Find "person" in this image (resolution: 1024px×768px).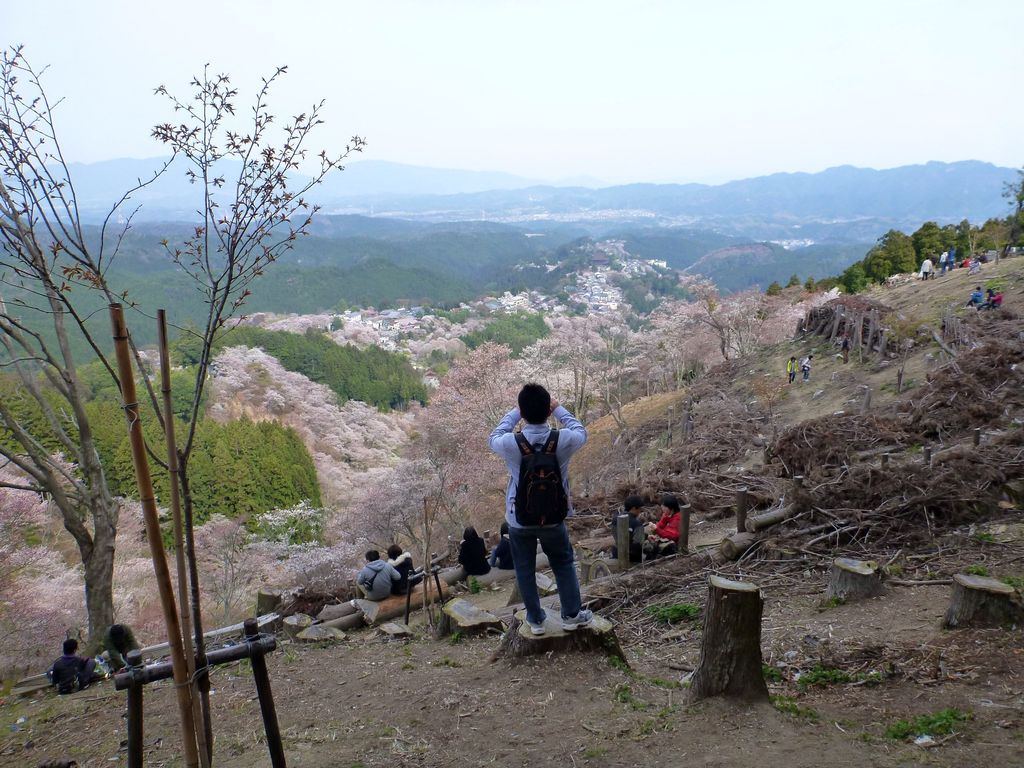
<region>99, 619, 150, 678</region>.
